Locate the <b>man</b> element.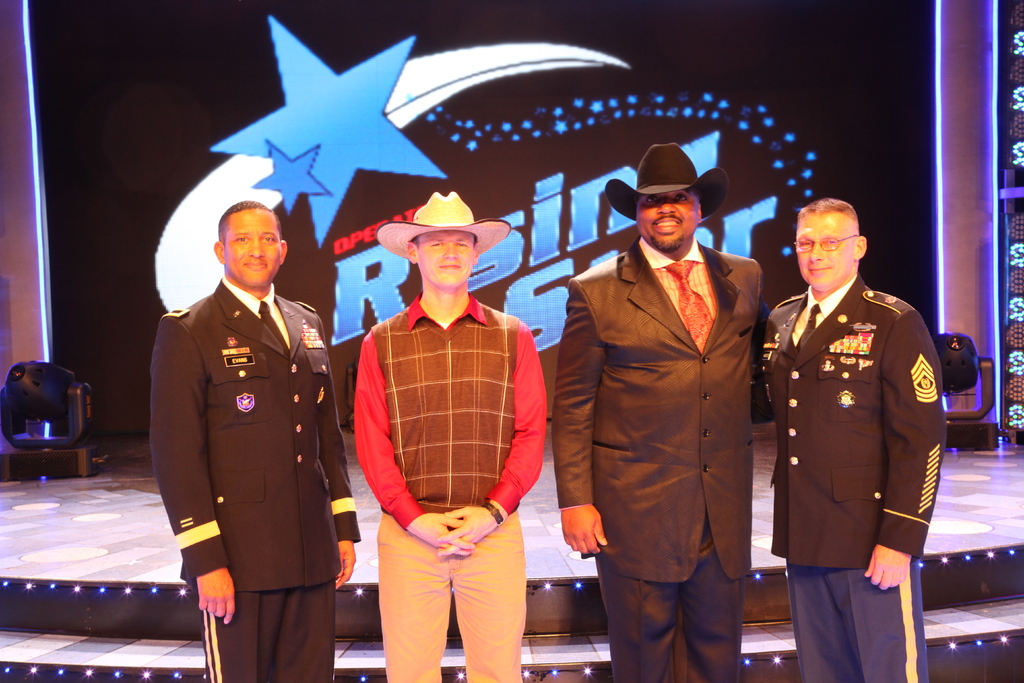
Element bbox: bbox=[147, 199, 360, 682].
